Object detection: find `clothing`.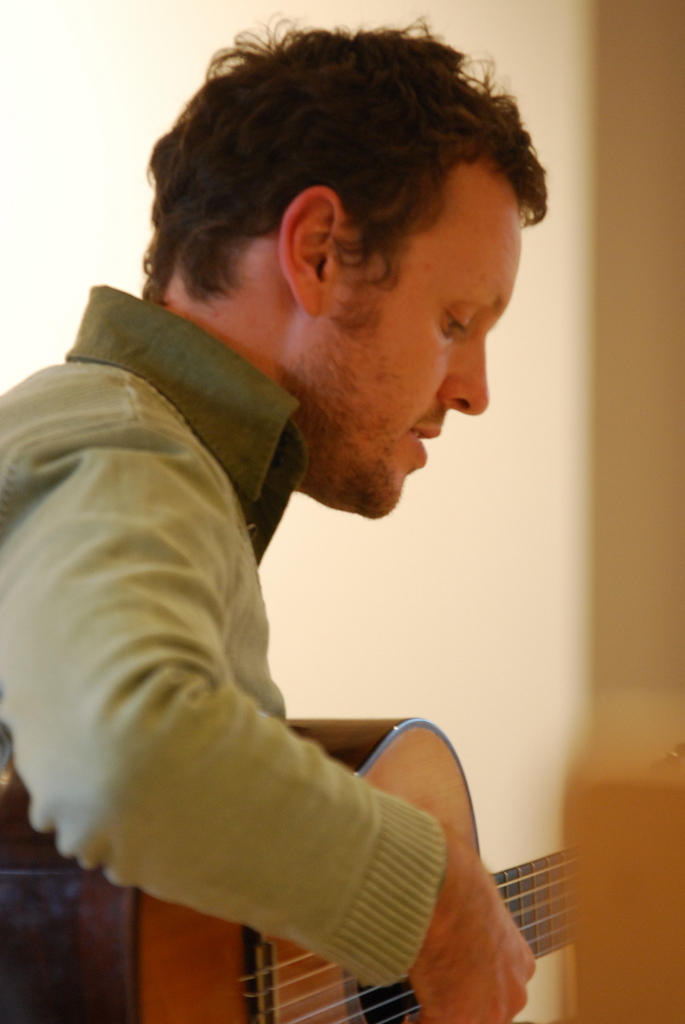
(x1=10, y1=243, x2=578, y2=996).
